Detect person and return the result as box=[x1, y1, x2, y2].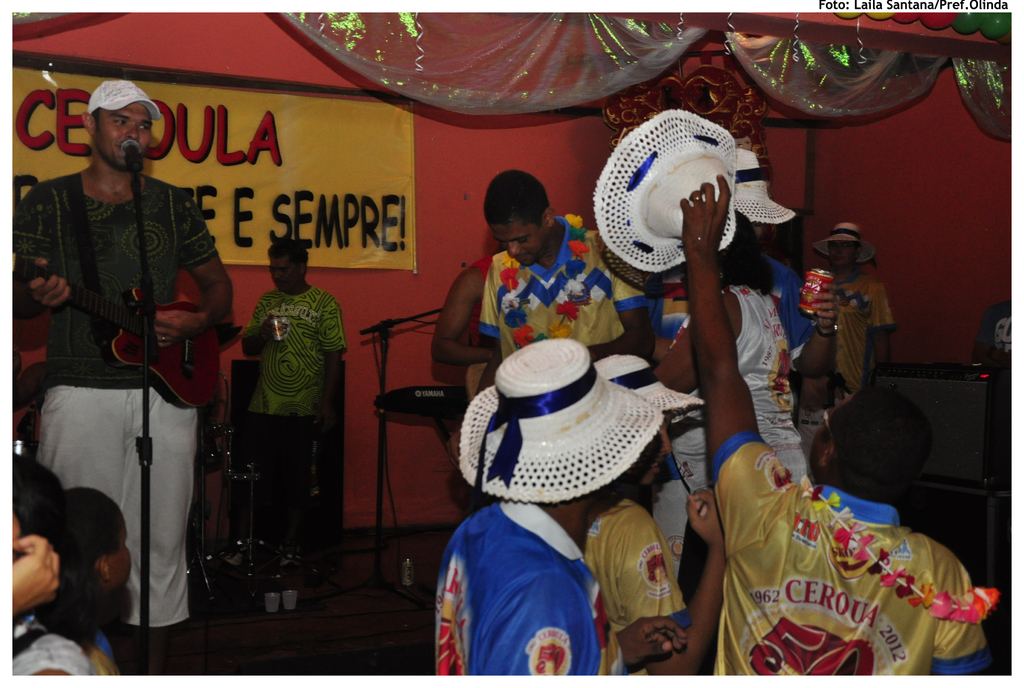
box=[434, 337, 661, 678].
